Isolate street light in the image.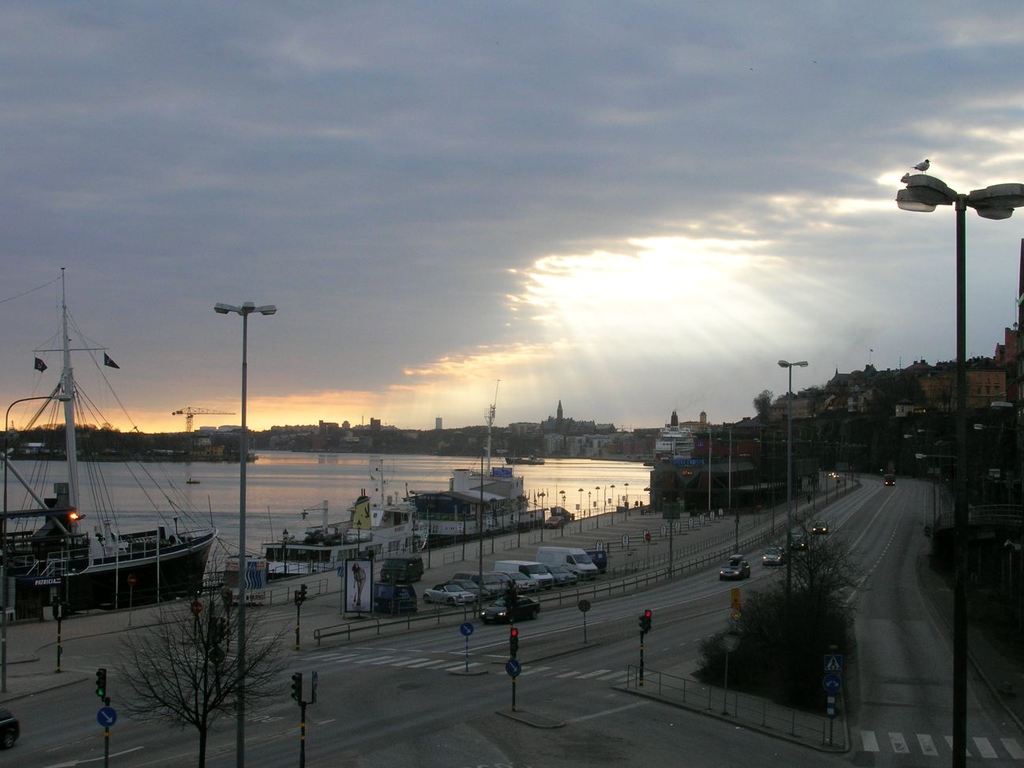
Isolated region: bbox=[559, 489, 564, 537].
